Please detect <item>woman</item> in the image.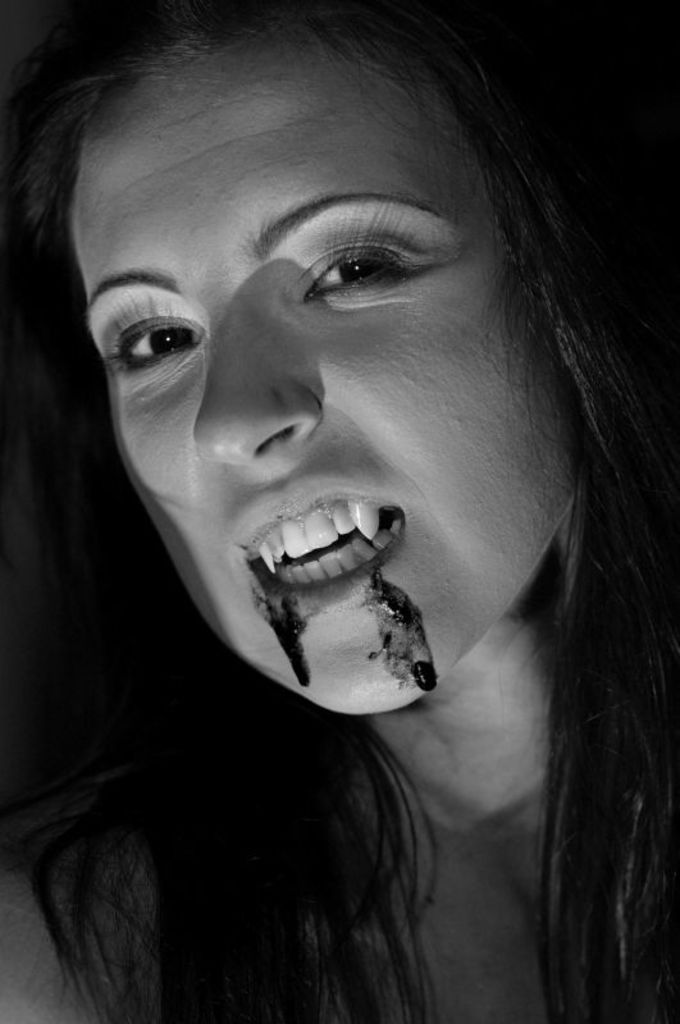
[x1=28, y1=36, x2=621, y2=1007].
